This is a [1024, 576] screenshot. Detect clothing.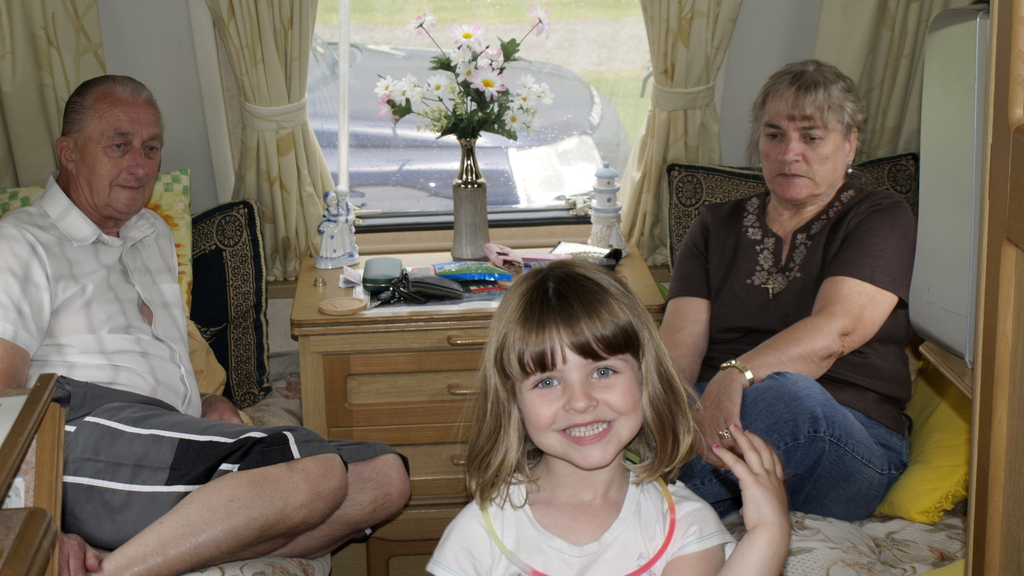
0 168 208 418.
